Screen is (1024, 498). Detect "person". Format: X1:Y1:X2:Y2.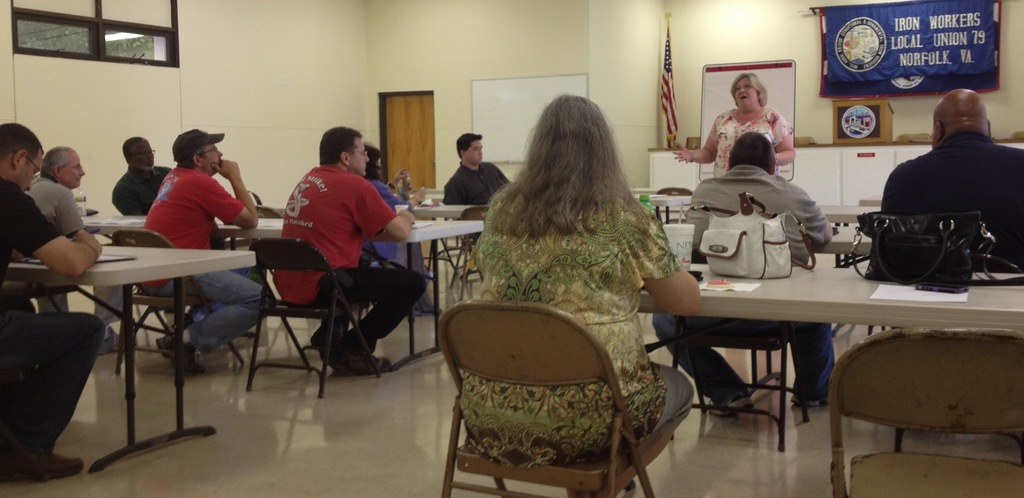
658:67:804:177.
